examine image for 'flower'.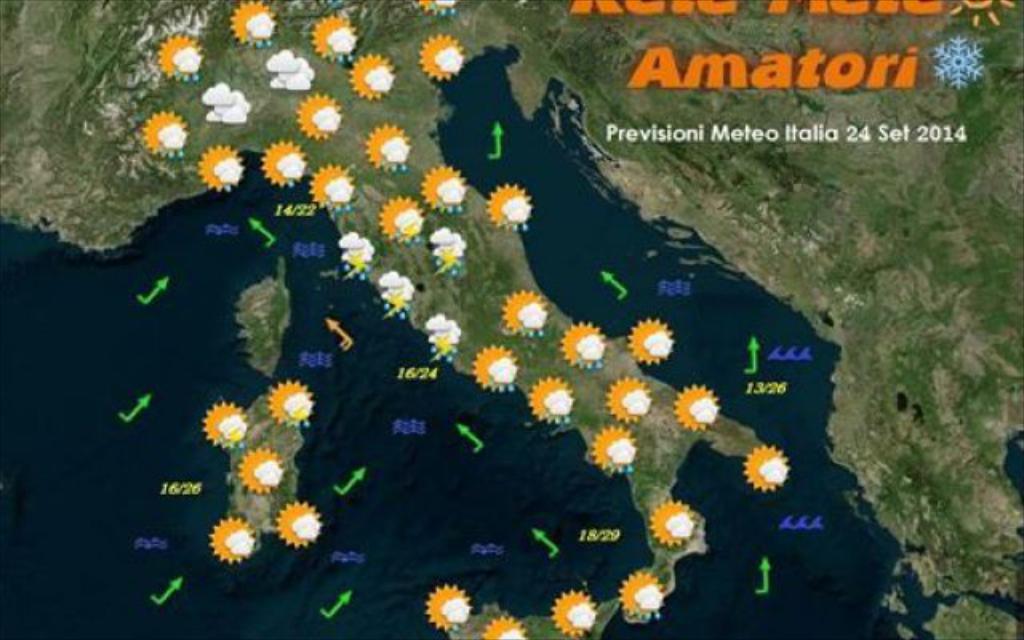
Examination result: locate(558, 317, 606, 370).
